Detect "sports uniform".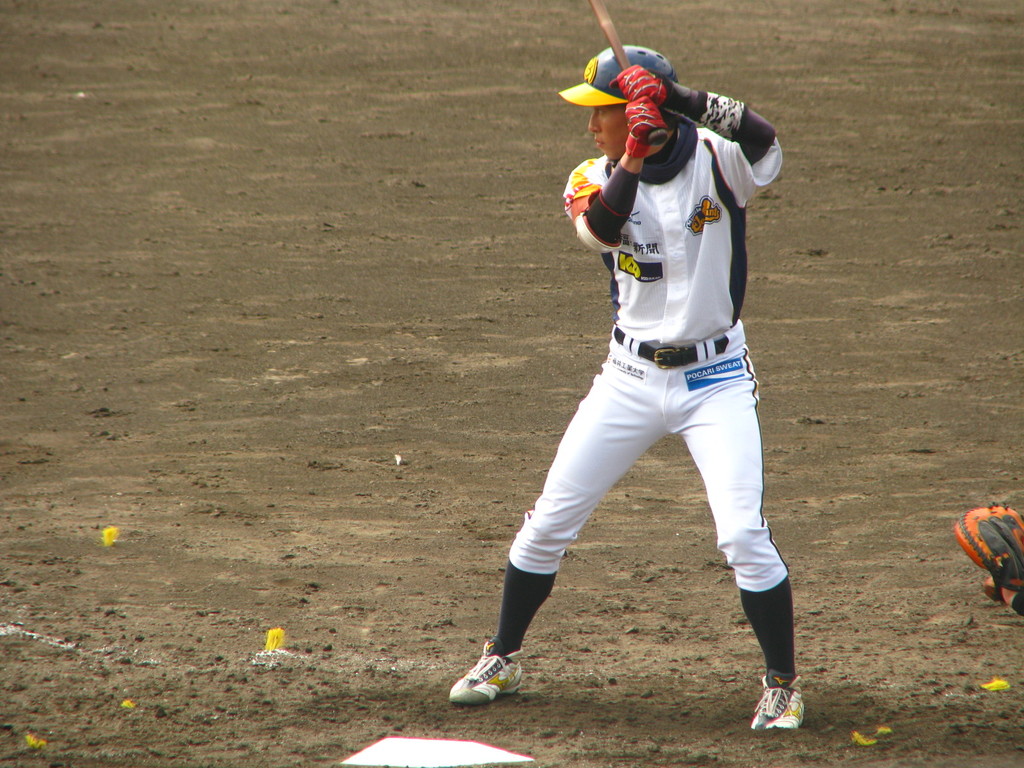
Detected at rect(460, 14, 833, 701).
